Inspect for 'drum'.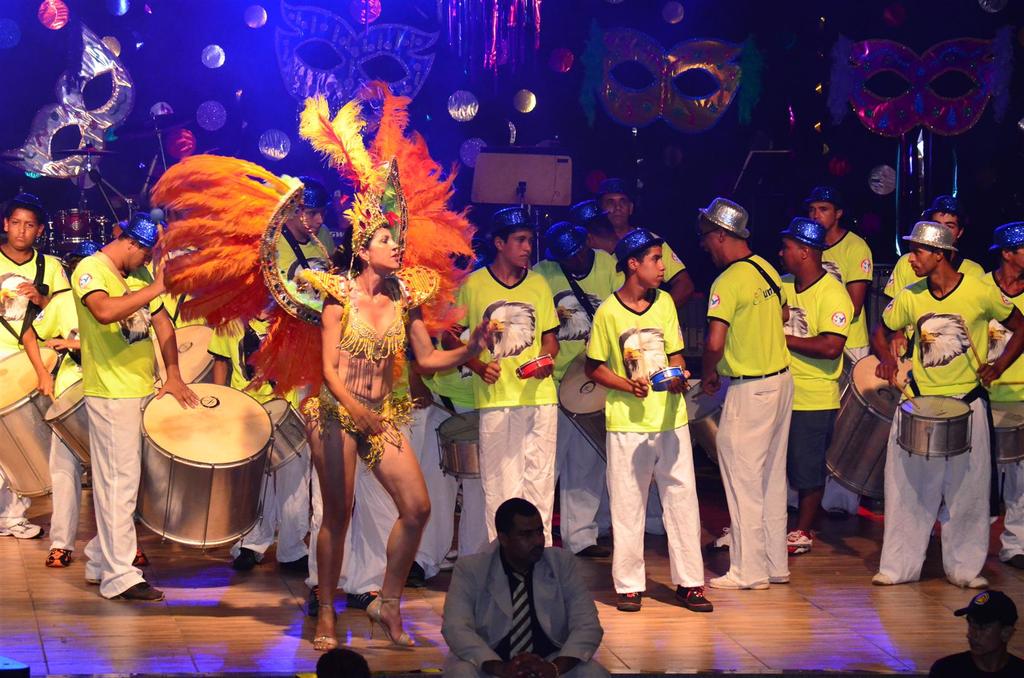
Inspection: 53 209 93 252.
